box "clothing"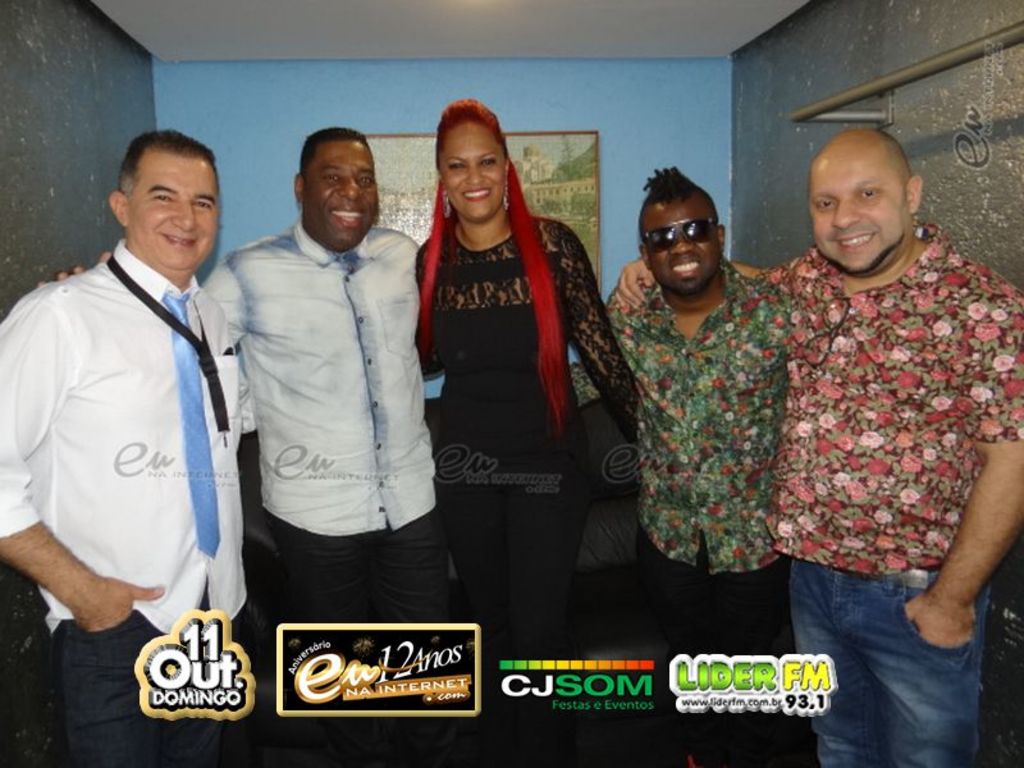
[598,252,792,666]
